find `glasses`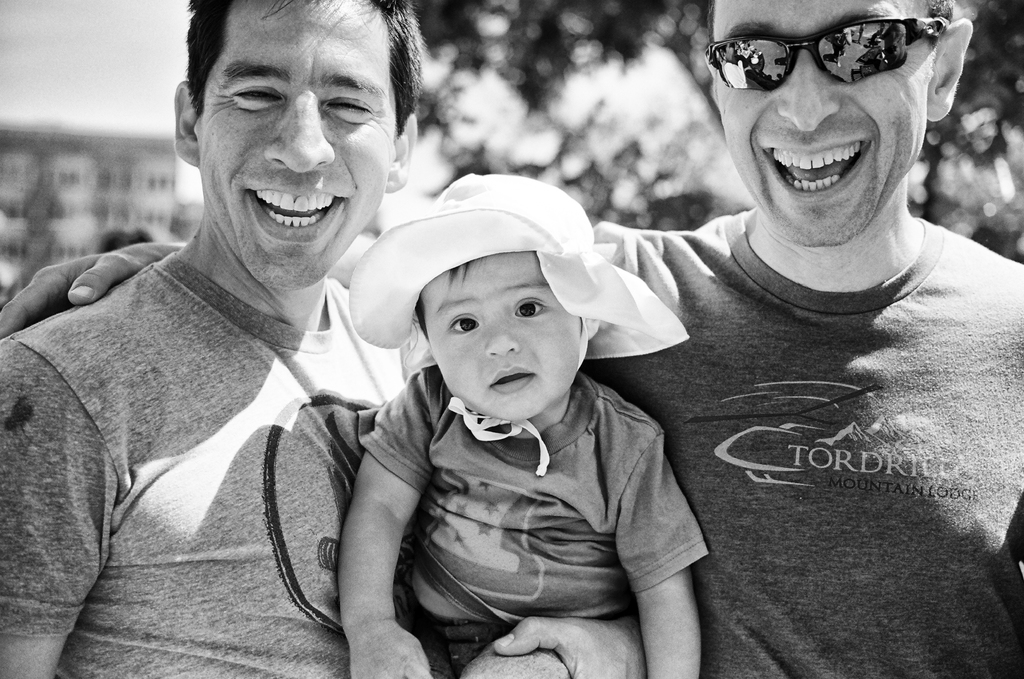
<region>702, 10, 958, 90</region>
